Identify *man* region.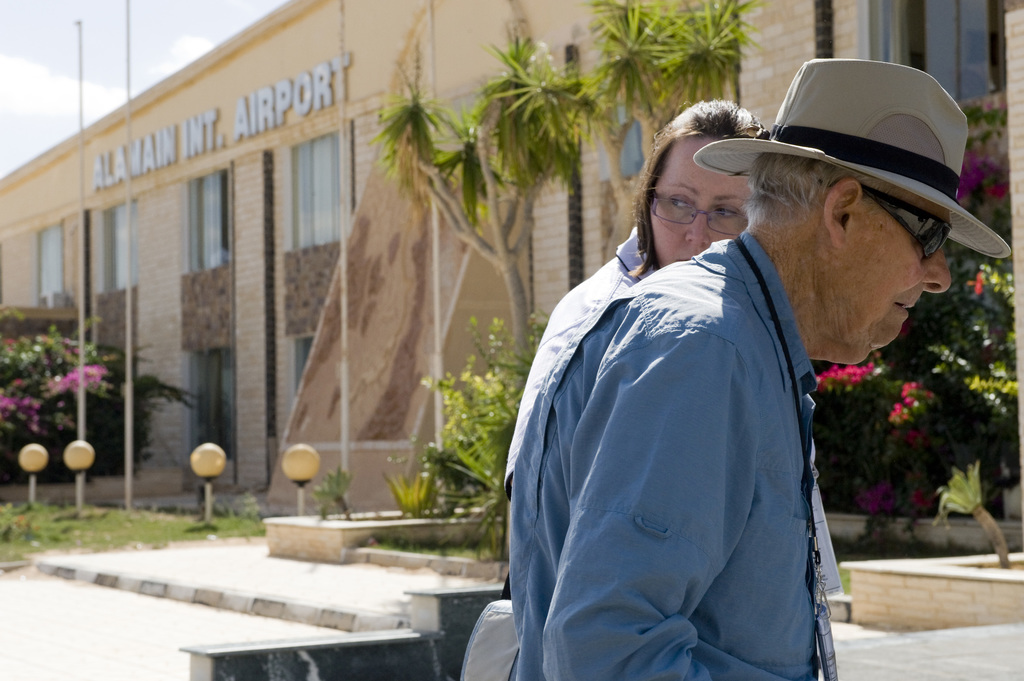
Region: box=[507, 84, 936, 680].
